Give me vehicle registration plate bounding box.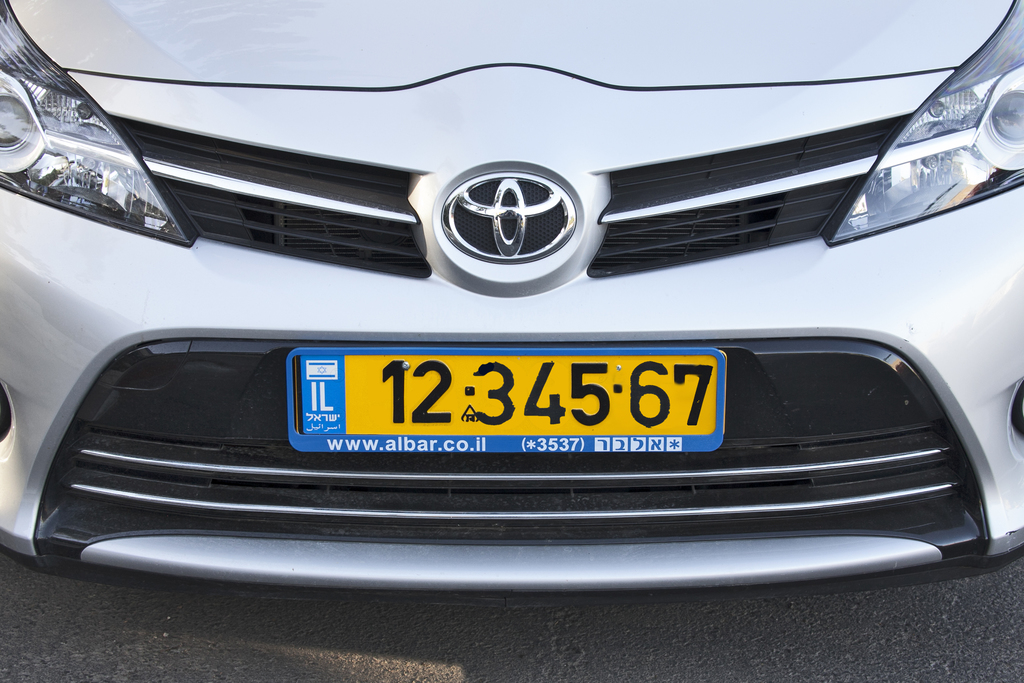
left=300, top=350, right=708, bottom=466.
